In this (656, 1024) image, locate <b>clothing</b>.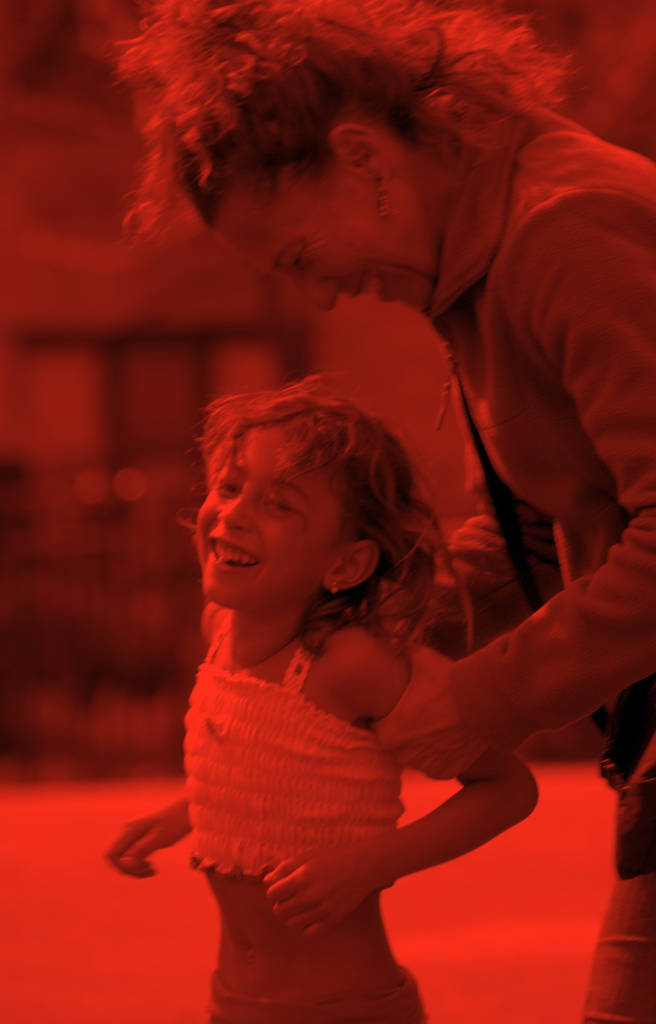
Bounding box: <box>418,90,655,1023</box>.
